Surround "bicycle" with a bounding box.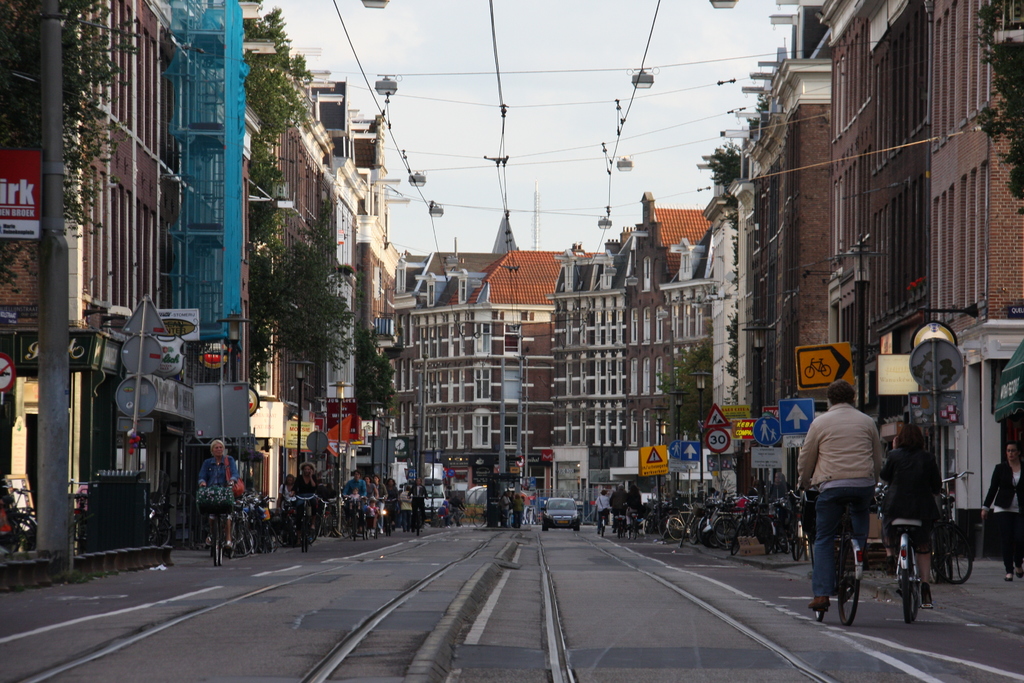
{"x1": 409, "y1": 492, "x2": 430, "y2": 534}.
